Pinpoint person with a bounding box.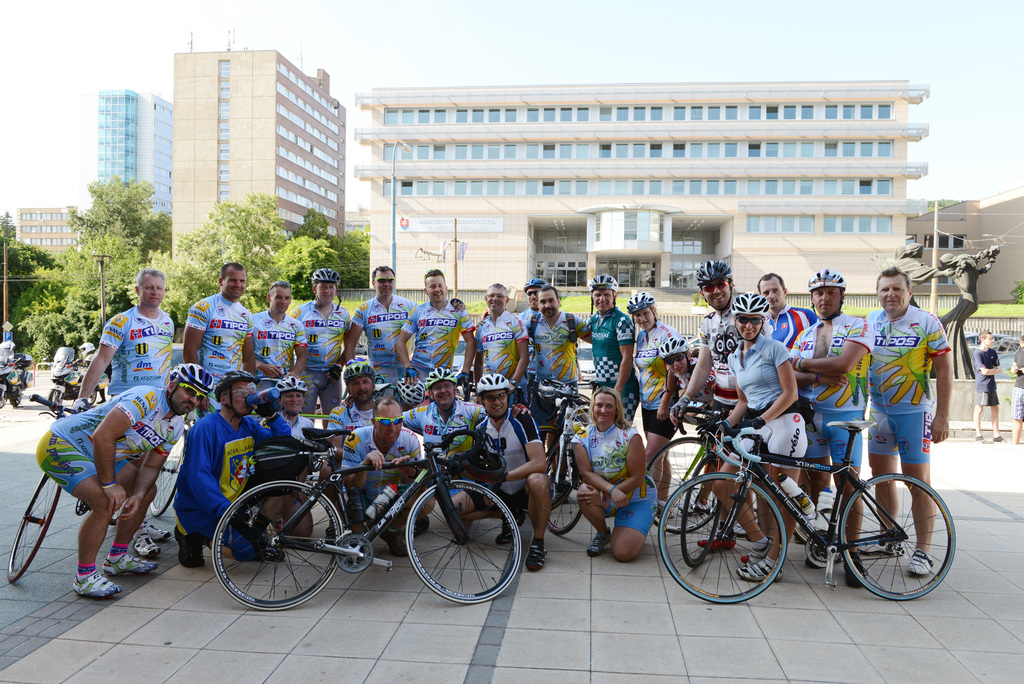
left=661, top=330, right=730, bottom=503.
